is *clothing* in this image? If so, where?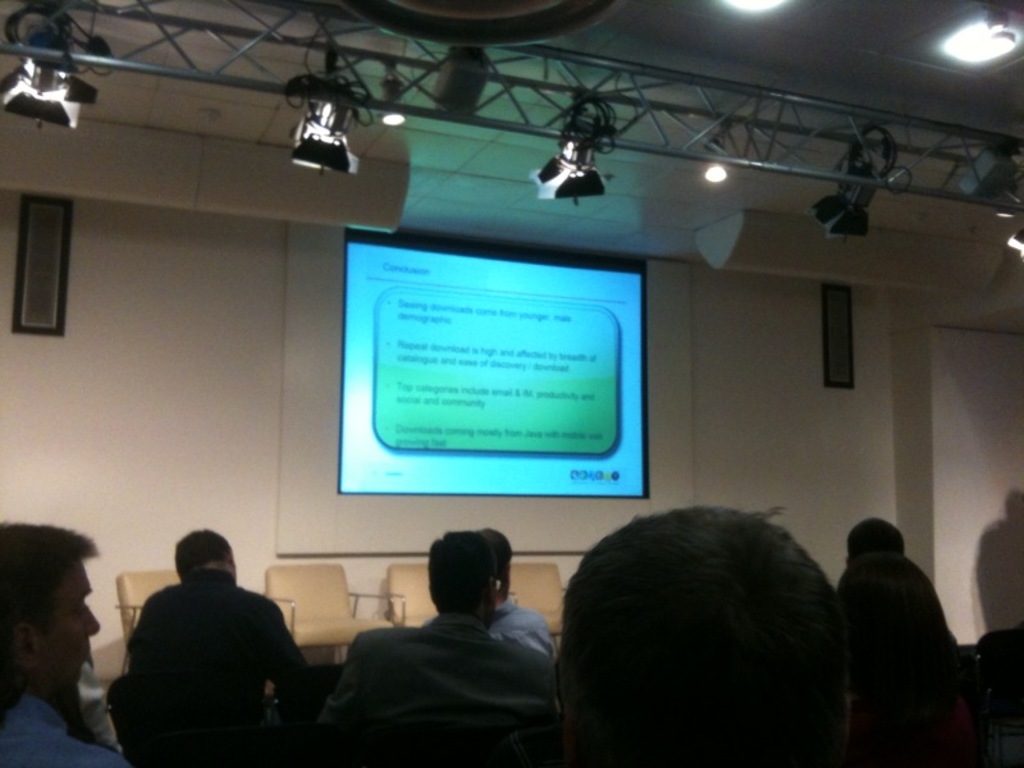
Yes, at 132, 567, 305, 758.
